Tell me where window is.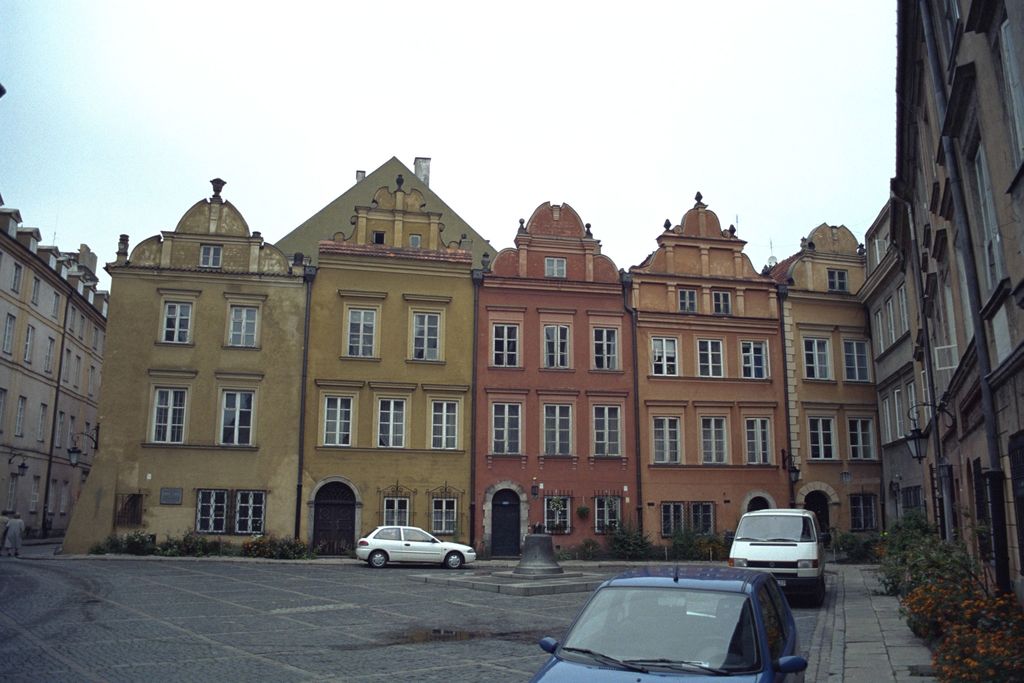
window is at 593 492 626 539.
